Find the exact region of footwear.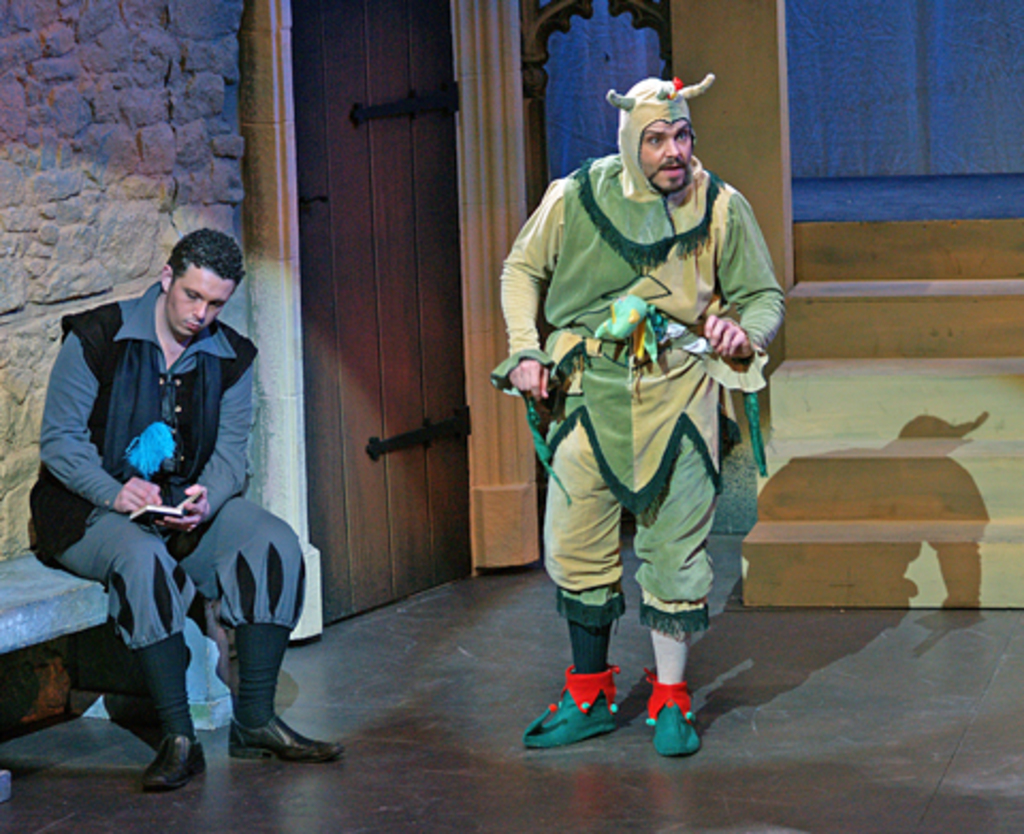
Exact region: select_region(531, 668, 625, 753).
